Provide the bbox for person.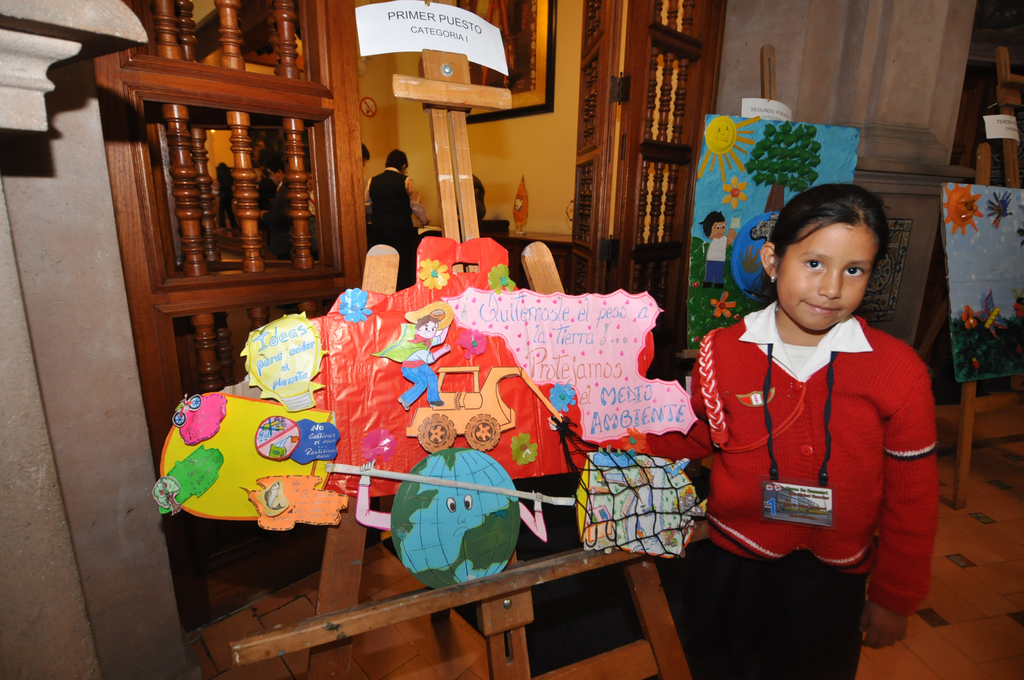
(left=641, top=180, right=943, bottom=679).
